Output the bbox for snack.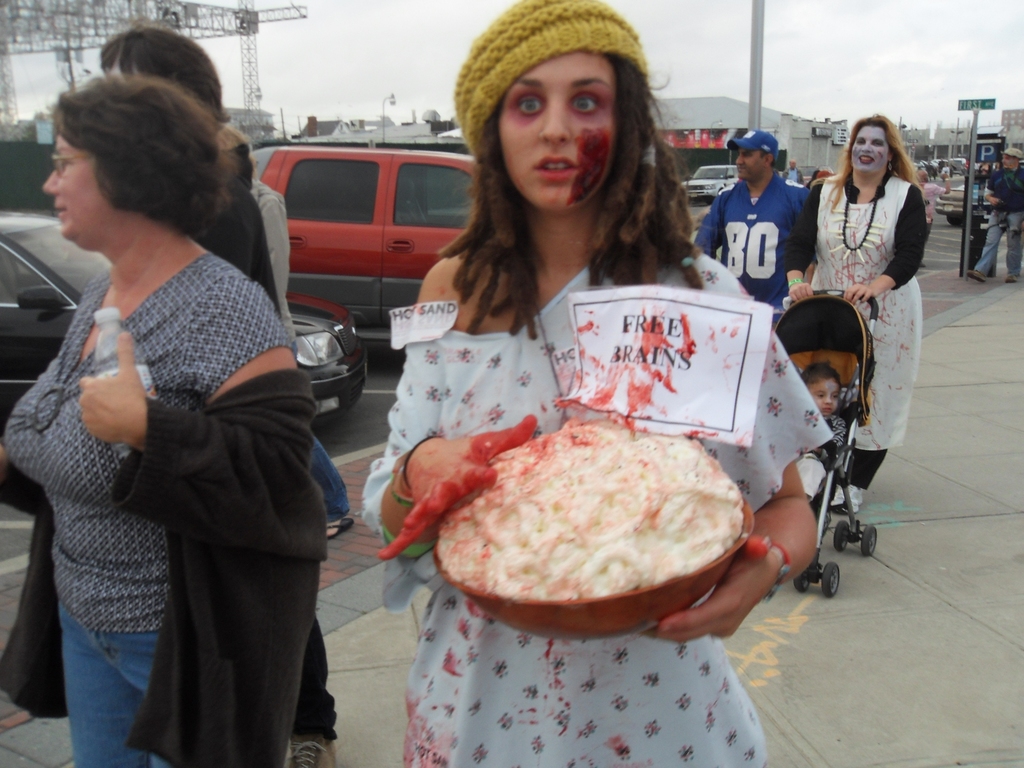
[435, 417, 753, 602].
